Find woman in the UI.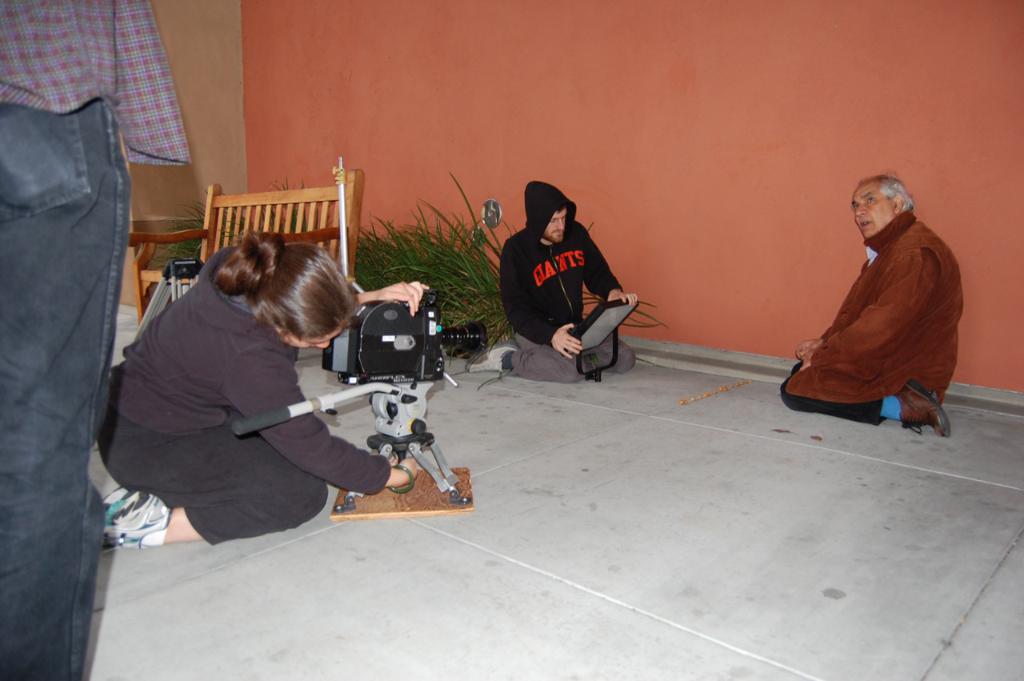
UI element at Rect(109, 207, 398, 572).
